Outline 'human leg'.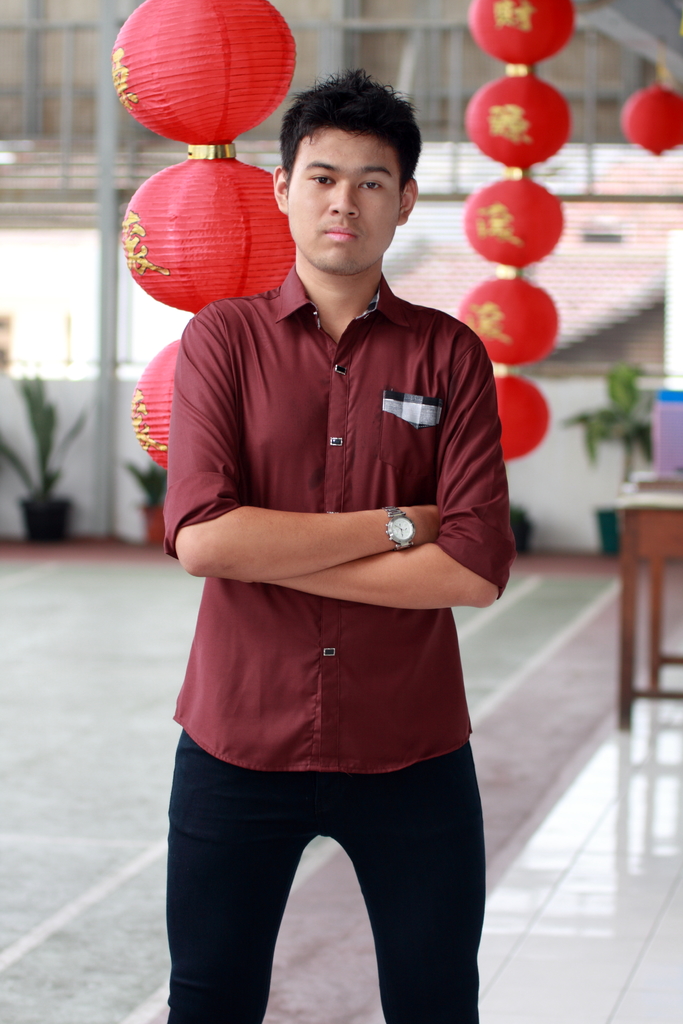
Outline: (327, 744, 485, 1022).
